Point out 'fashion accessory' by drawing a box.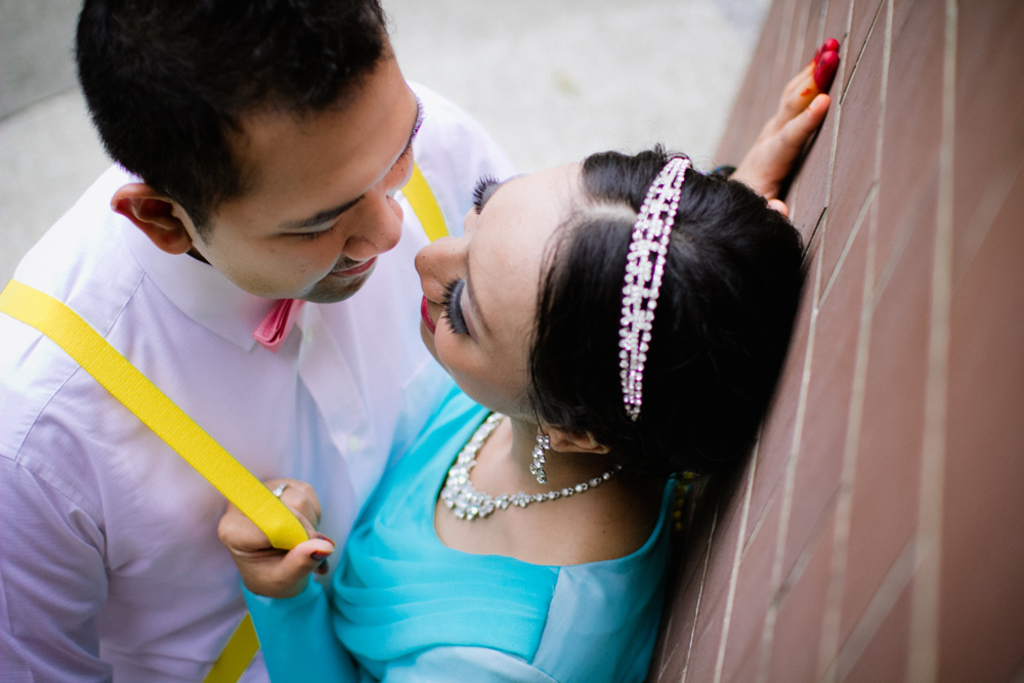
region(615, 155, 695, 425).
